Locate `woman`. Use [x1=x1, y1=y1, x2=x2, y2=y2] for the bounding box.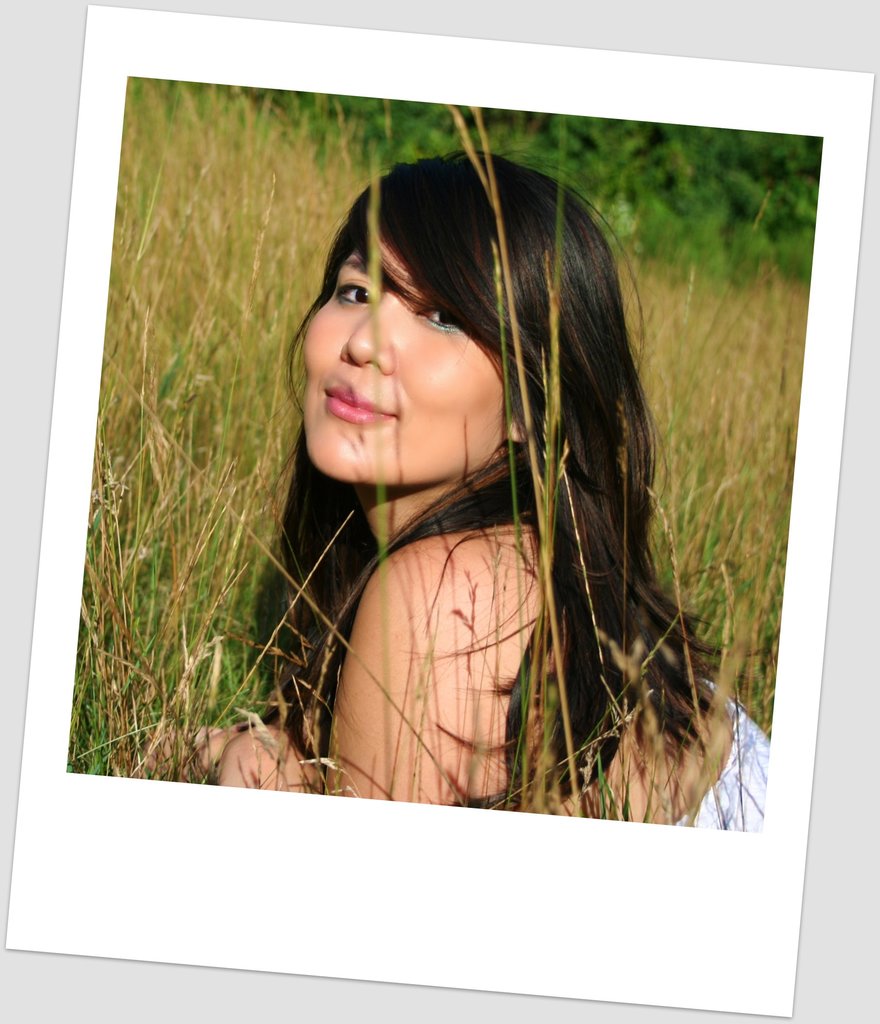
[x1=189, y1=149, x2=772, y2=833].
